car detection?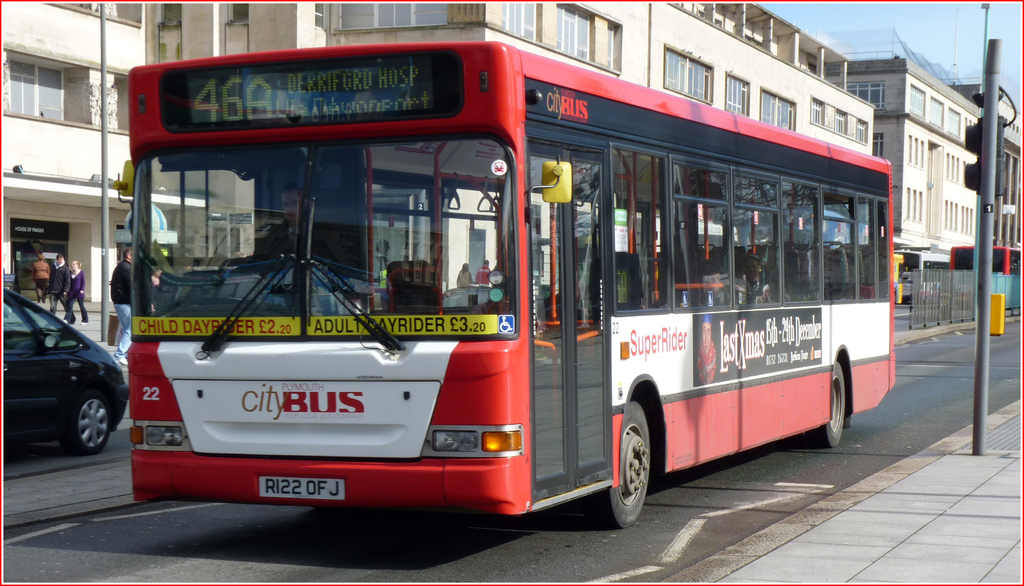
[3, 281, 127, 469]
